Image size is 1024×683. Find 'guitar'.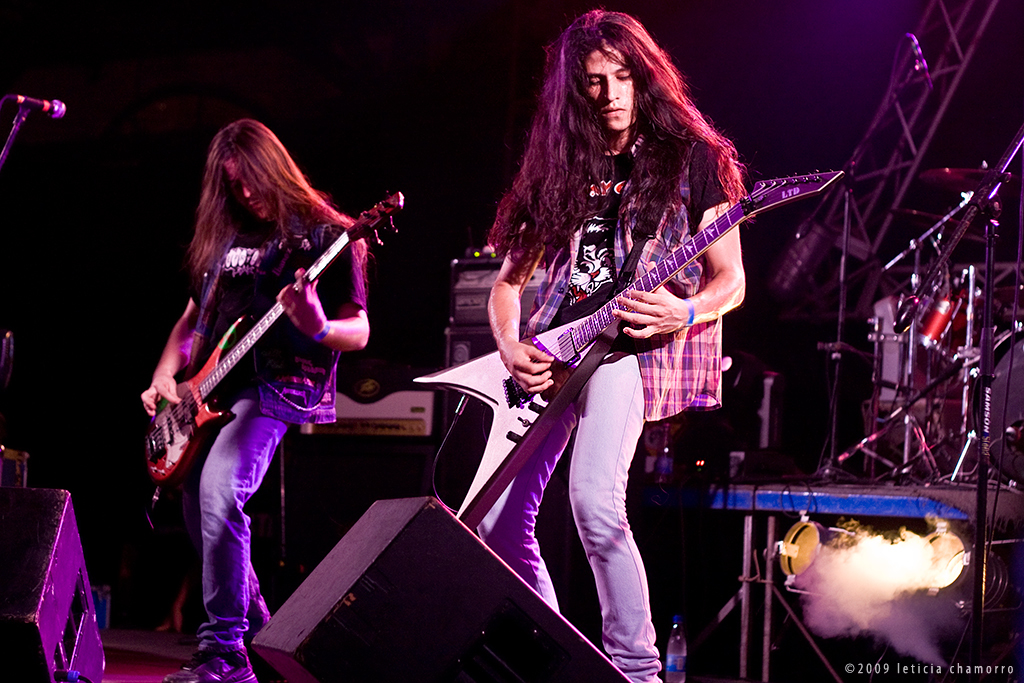
Rect(410, 167, 845, 527).
